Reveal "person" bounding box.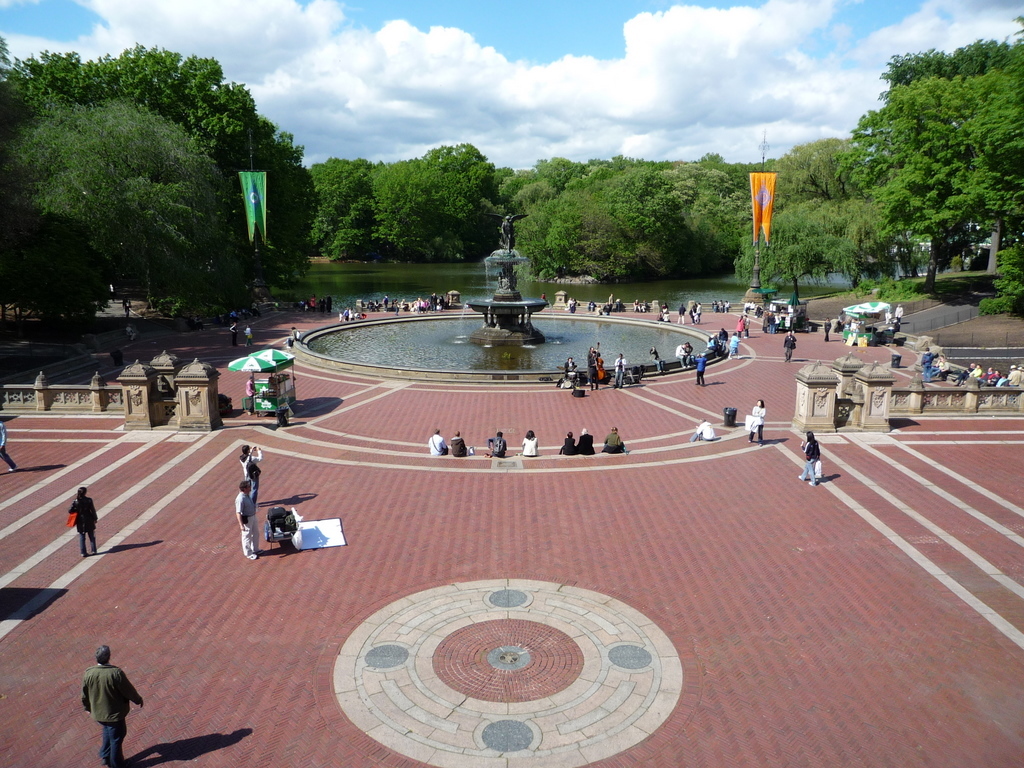
Revealed: x1=70, y1=488, x2=94, y2=557.
